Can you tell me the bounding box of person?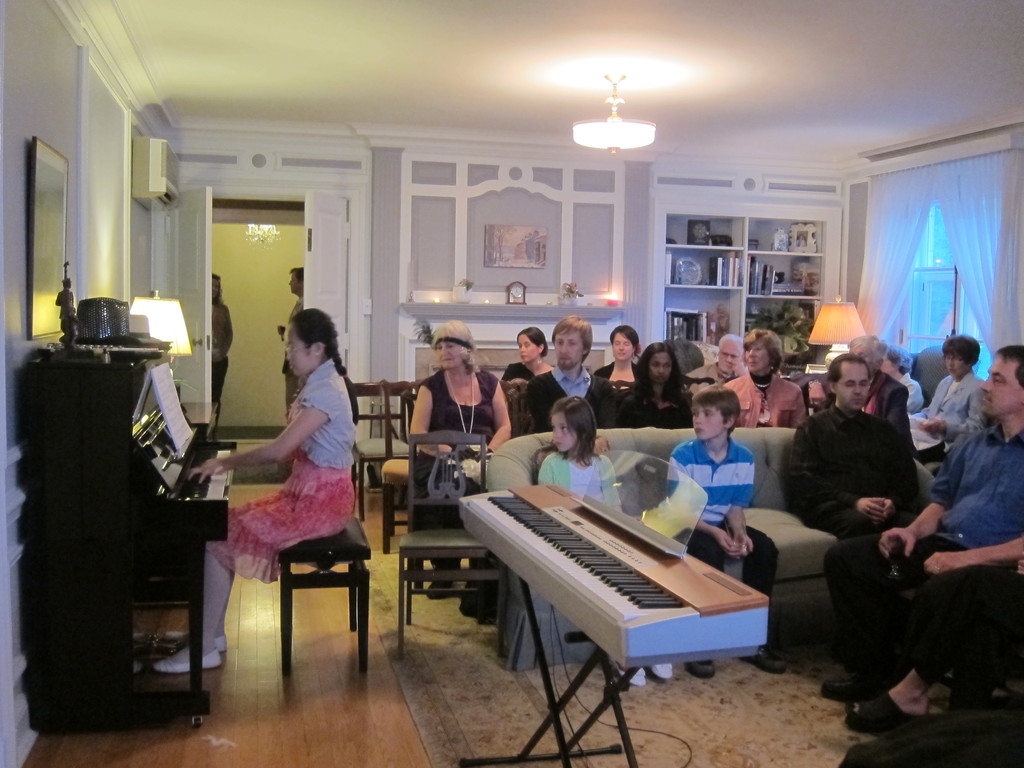
locate(487, 332, 549, 396).
